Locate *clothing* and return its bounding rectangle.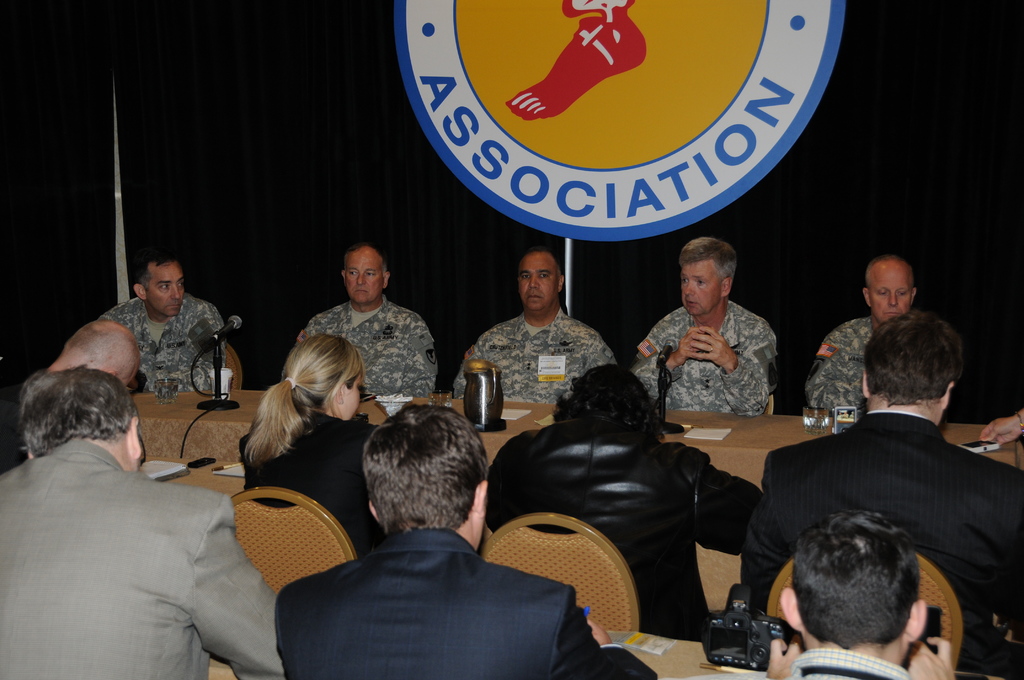
(x1=274, y1=498, x2=589, y2=677).
